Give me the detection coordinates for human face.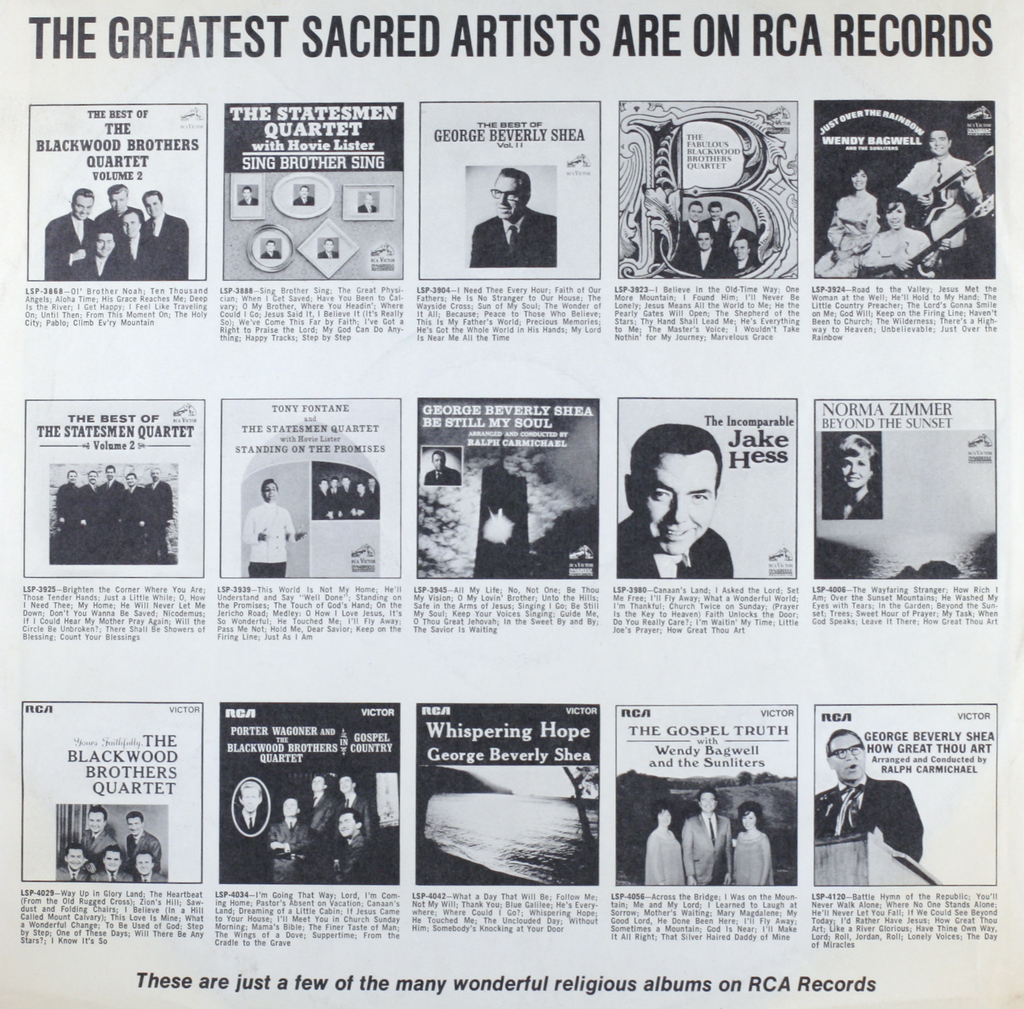
[107,192,127,214].
